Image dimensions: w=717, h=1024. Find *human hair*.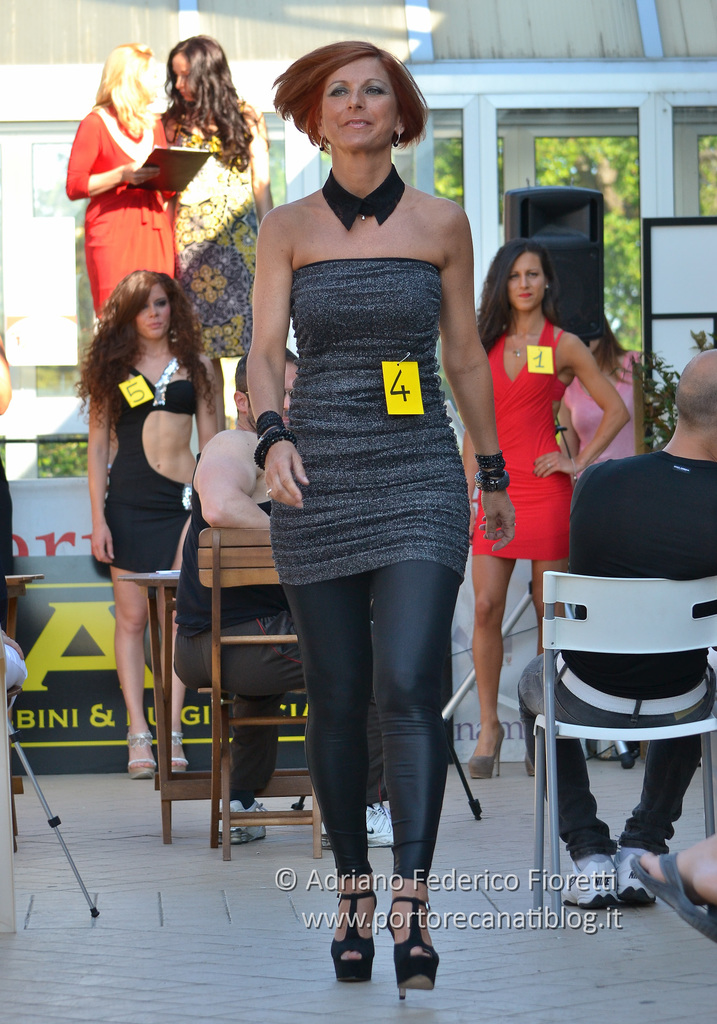
[x1=677, y1=348, x2=716, y2=436].
